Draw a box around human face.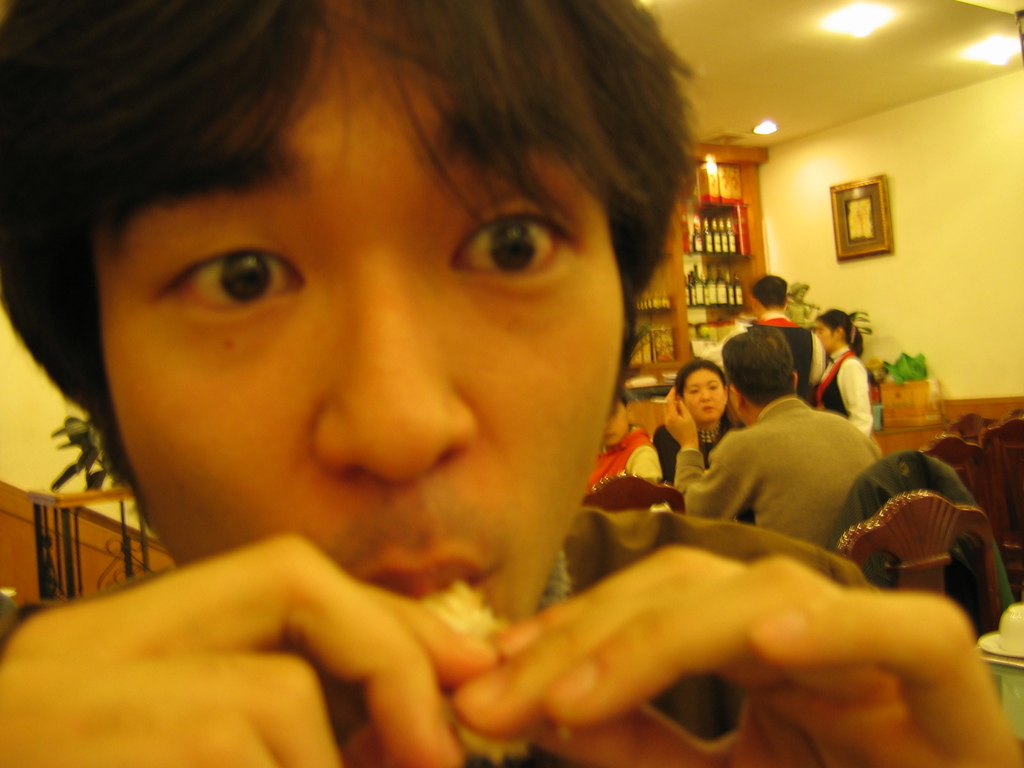
(96,3,623,621).
